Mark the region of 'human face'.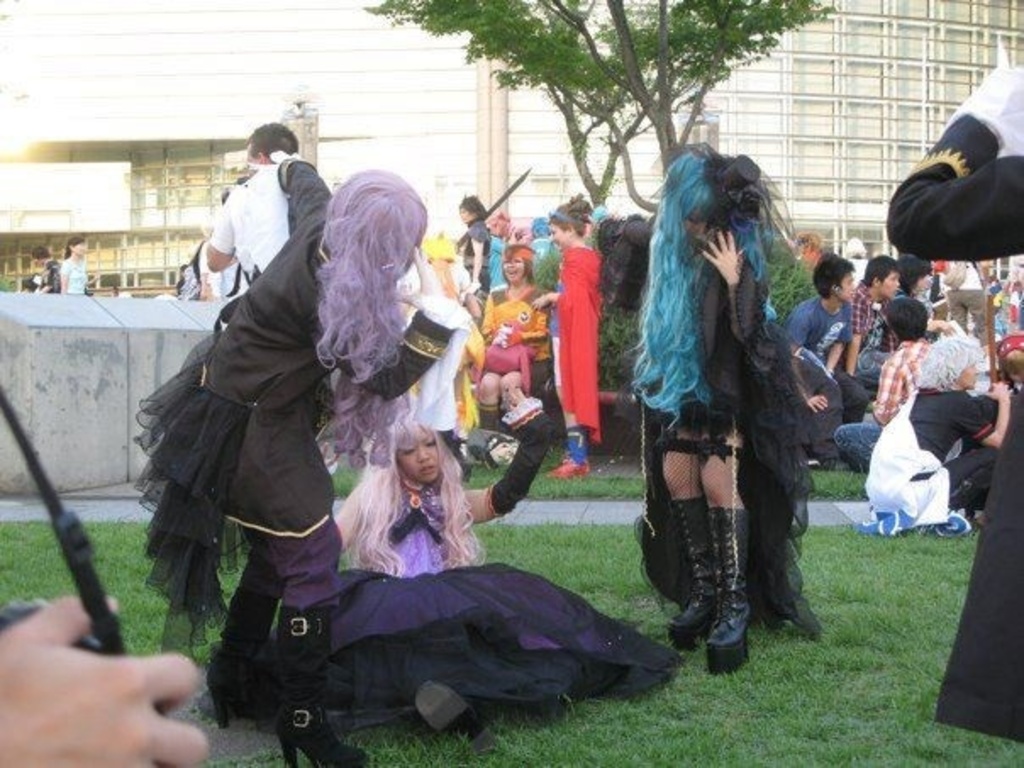
Region: bbox(549, 212, 565, 249).
